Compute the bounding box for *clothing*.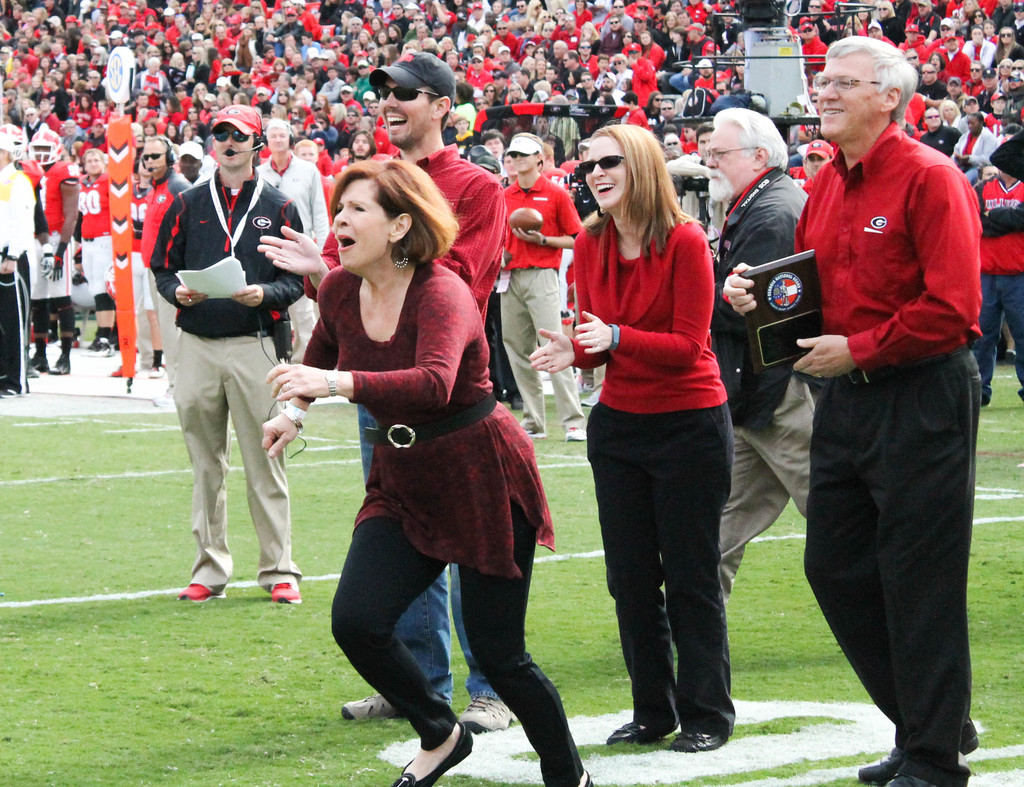
981:178:1023:386.
